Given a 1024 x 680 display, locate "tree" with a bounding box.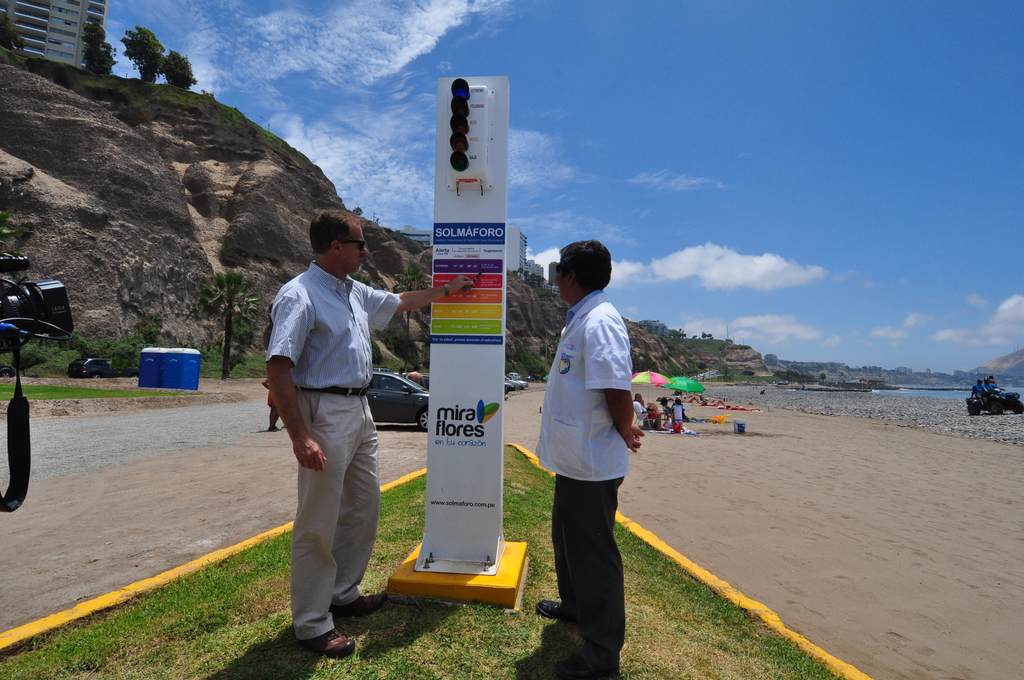
Located: locate(697, 360, 707, 371).
